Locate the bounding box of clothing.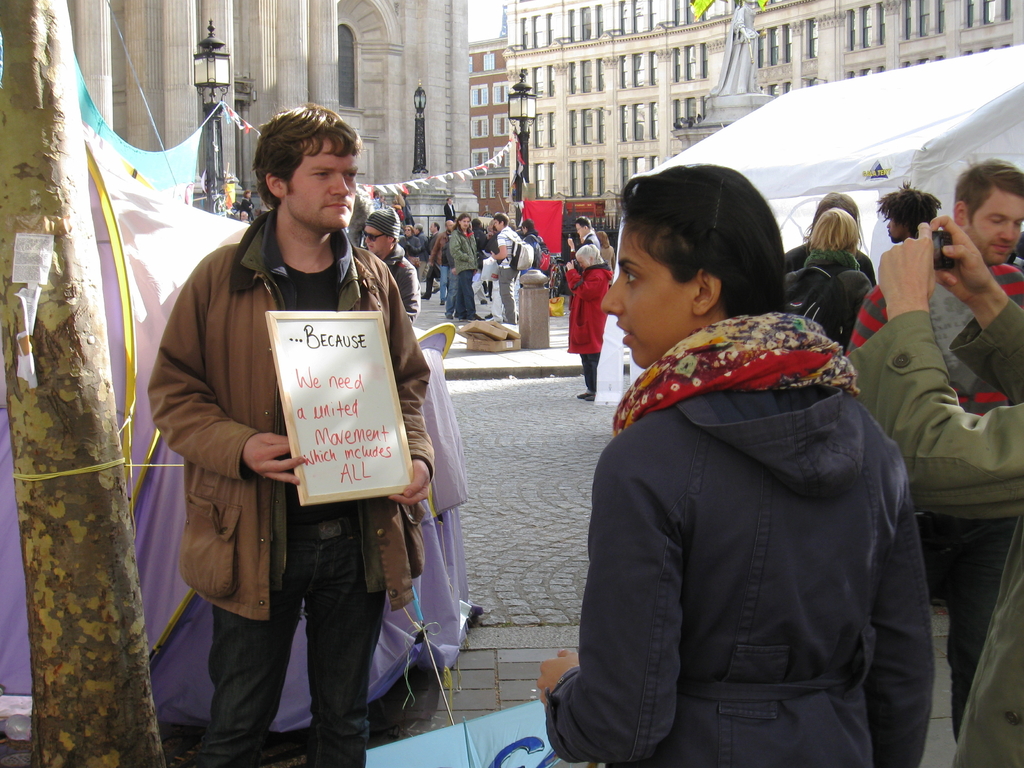
Bounding box: 146, 207, 429, 767.
